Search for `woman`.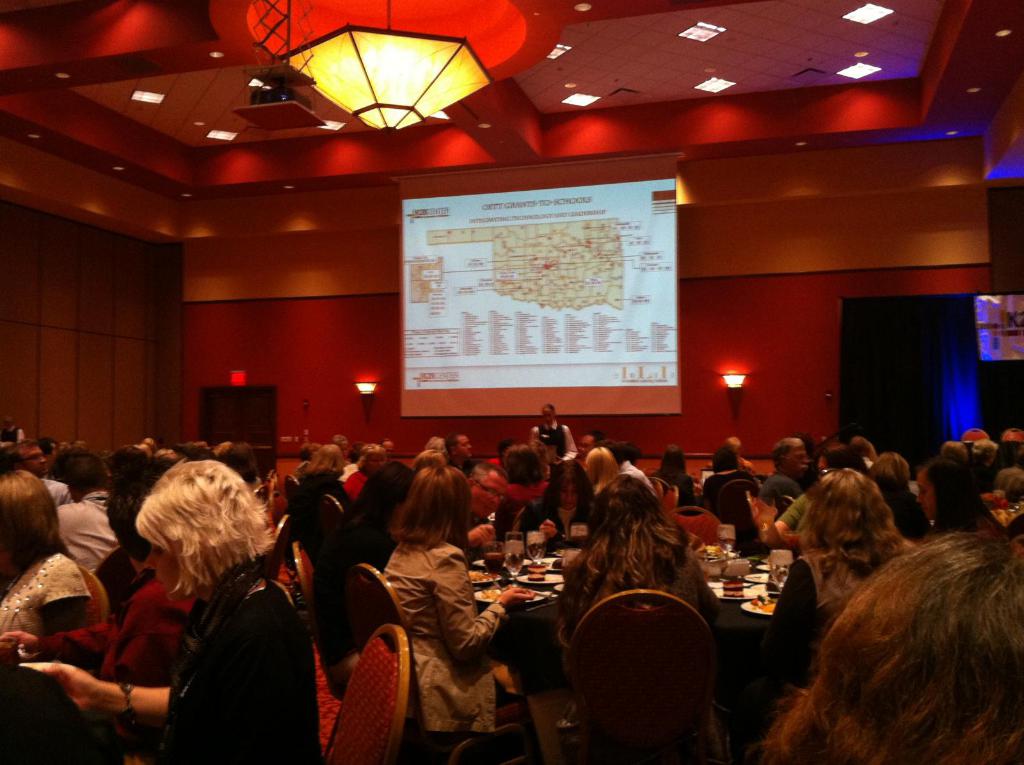
Found at [705,446,758,517].
